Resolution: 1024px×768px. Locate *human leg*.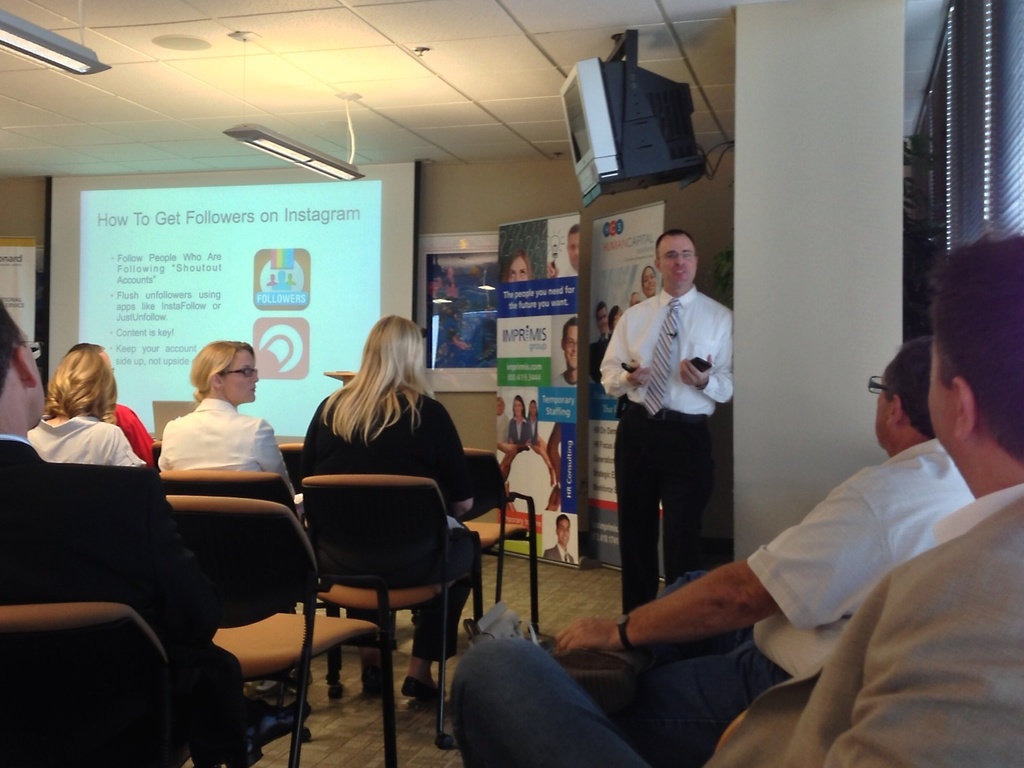
449/641/645/767.
